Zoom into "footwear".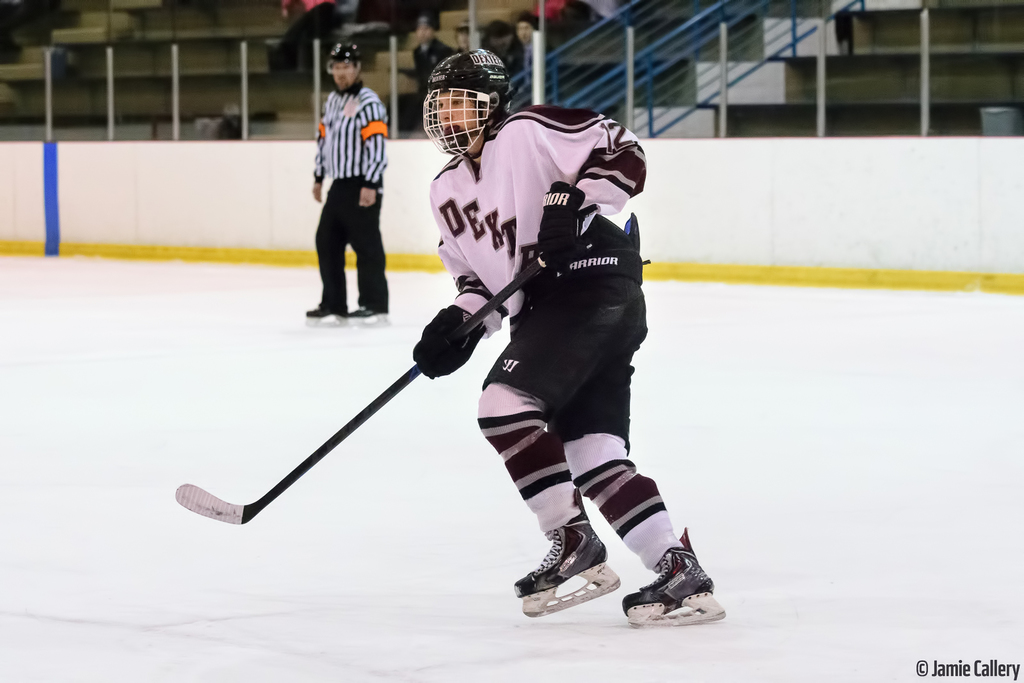
Zoom target: 507:507:598:599.
